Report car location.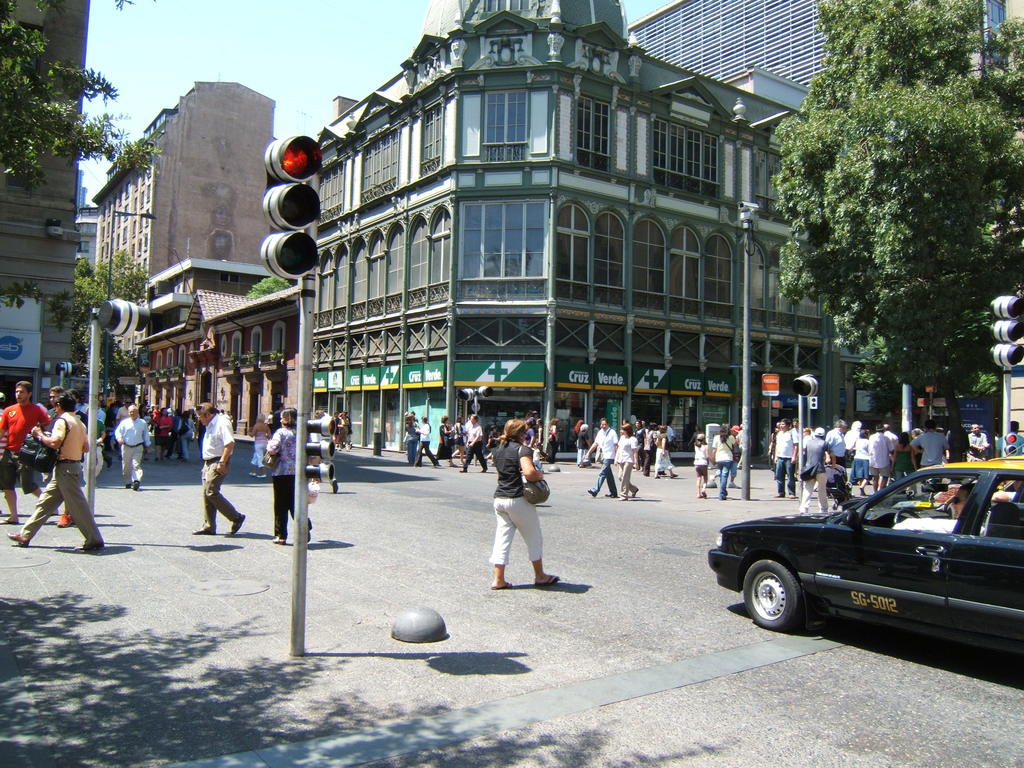
Report: bbox=[713, 460, 1021, 675].
